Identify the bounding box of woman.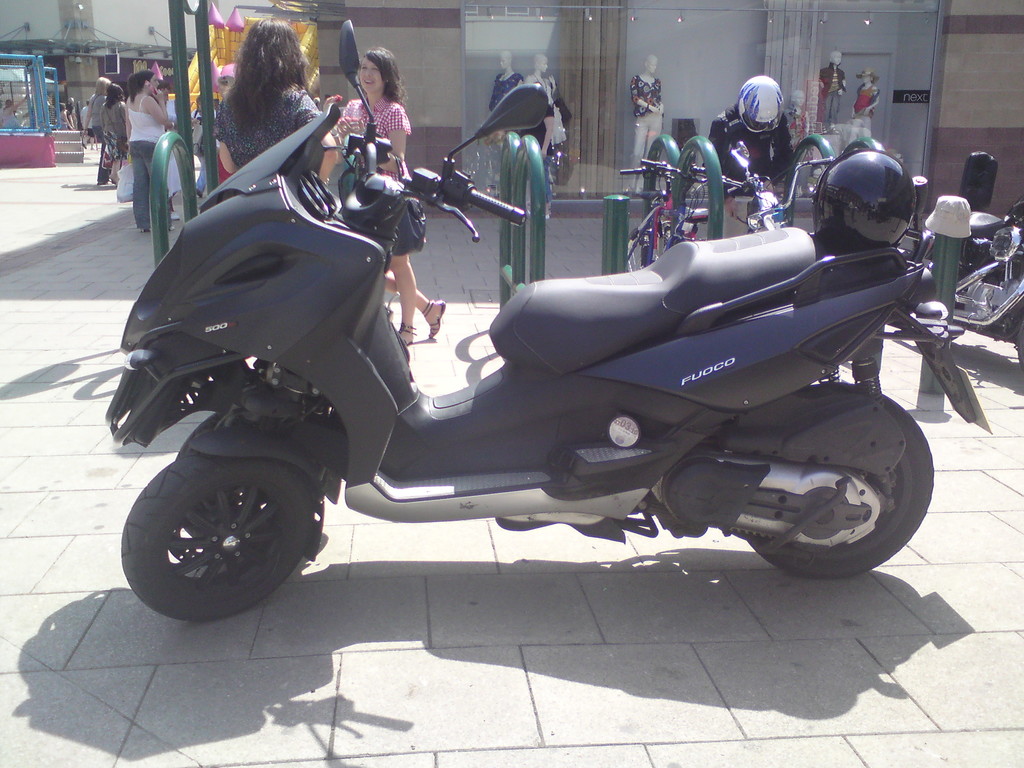
left=194, top=22, right=336, bottom=224.
